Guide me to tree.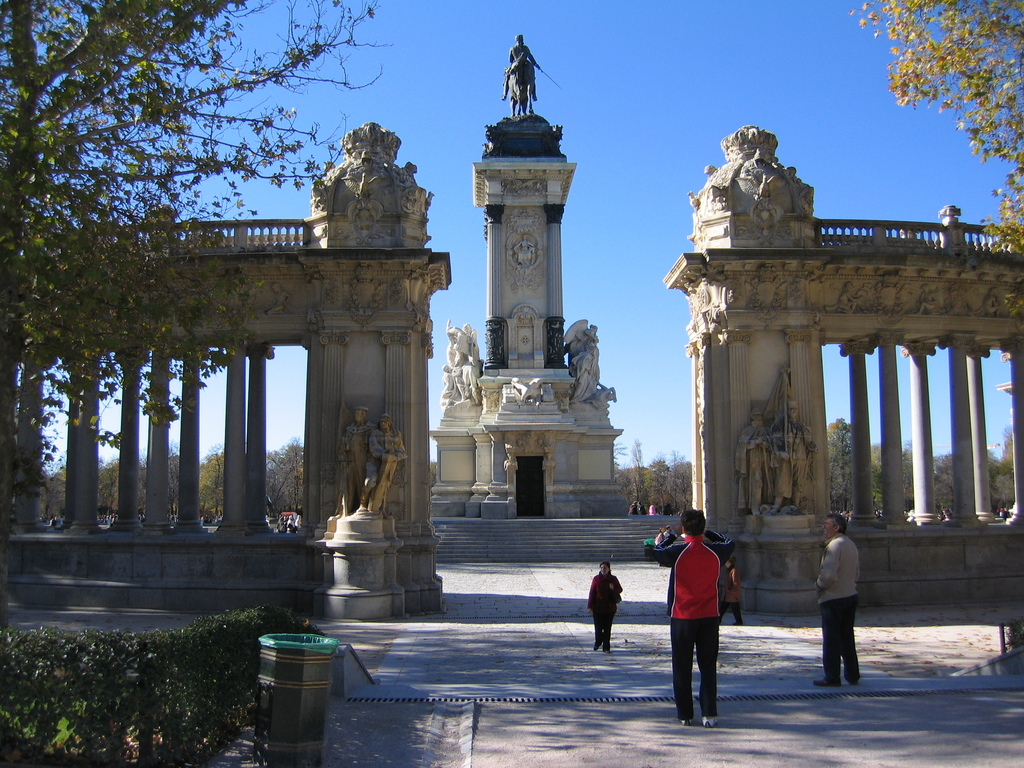
Guidance: {"x1": 0, "y1": 0, "x2": 392, "y2": 526}.
